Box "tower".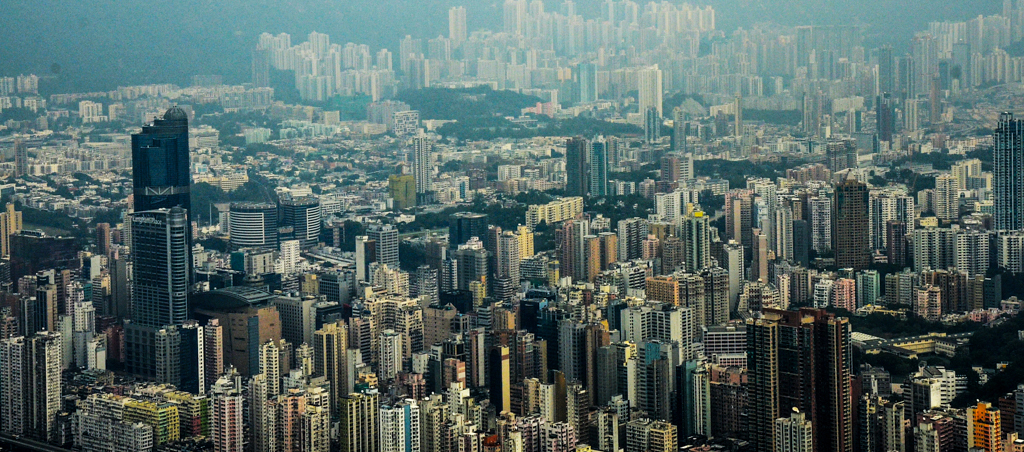
{"x1": 725, "y1": 241, "x2": 743, "y2": 314}.
